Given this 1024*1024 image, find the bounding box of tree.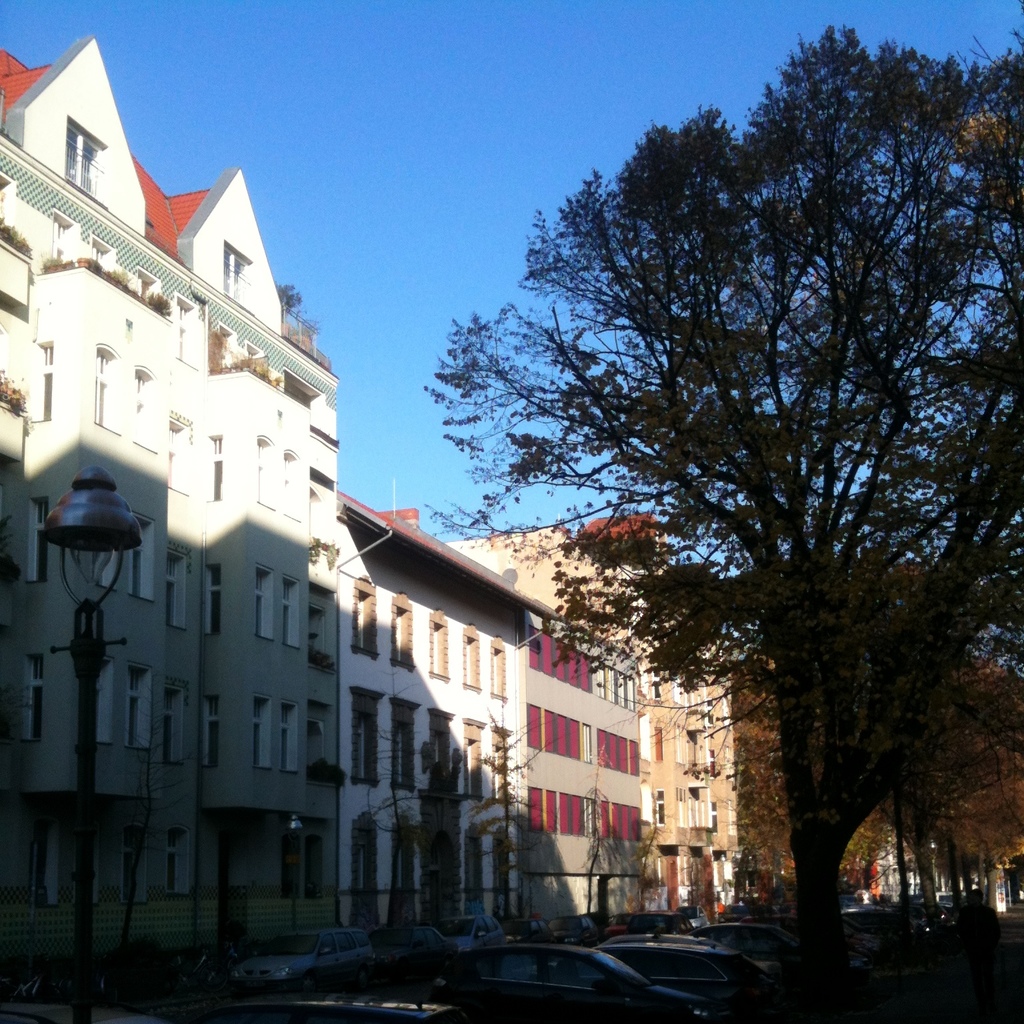
BBox(871, 752, 1010, 922).
